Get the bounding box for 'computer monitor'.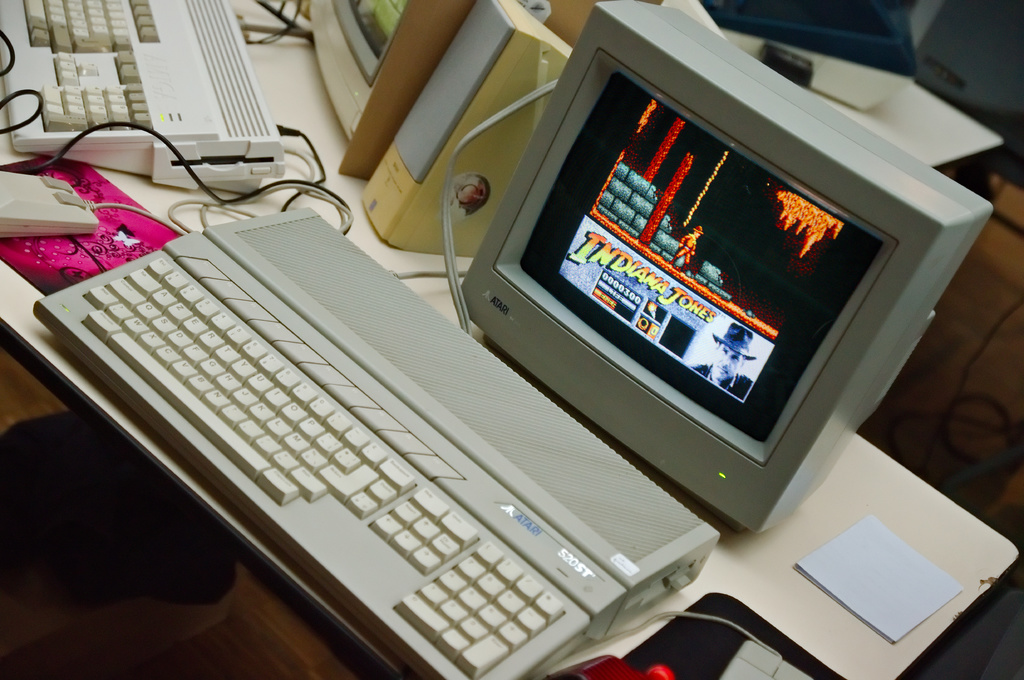
BBox(457, 0, 994, 534).
